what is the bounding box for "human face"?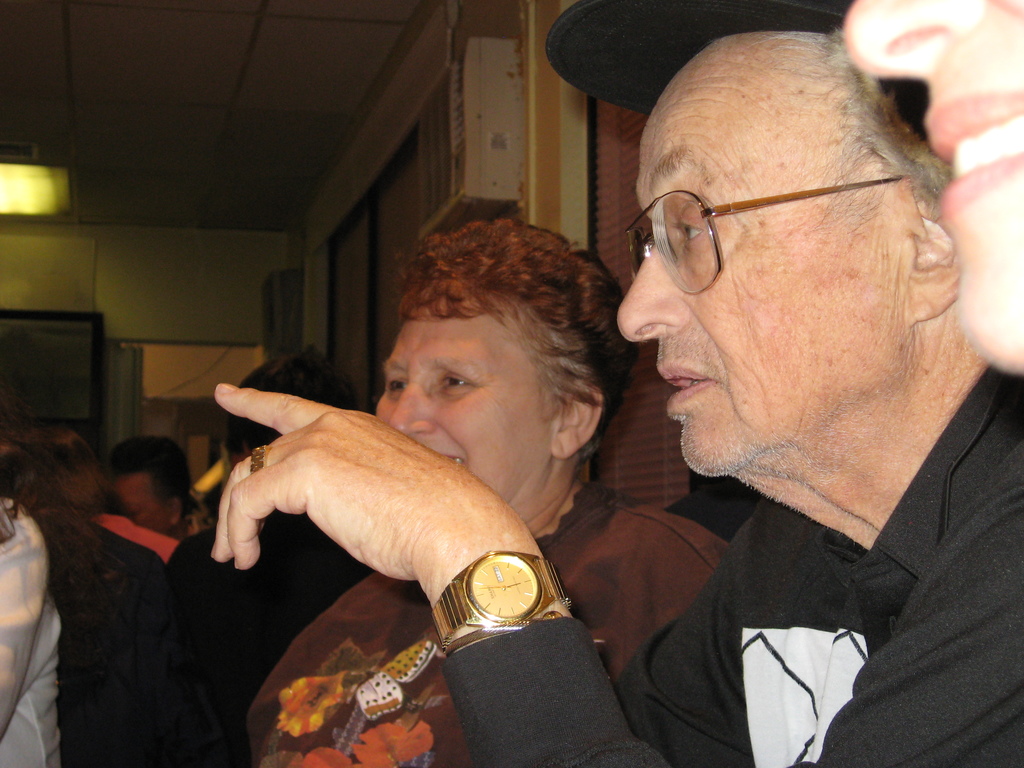
{"left": 371, "top": 321, "right": 546, "bottom": 517}.
